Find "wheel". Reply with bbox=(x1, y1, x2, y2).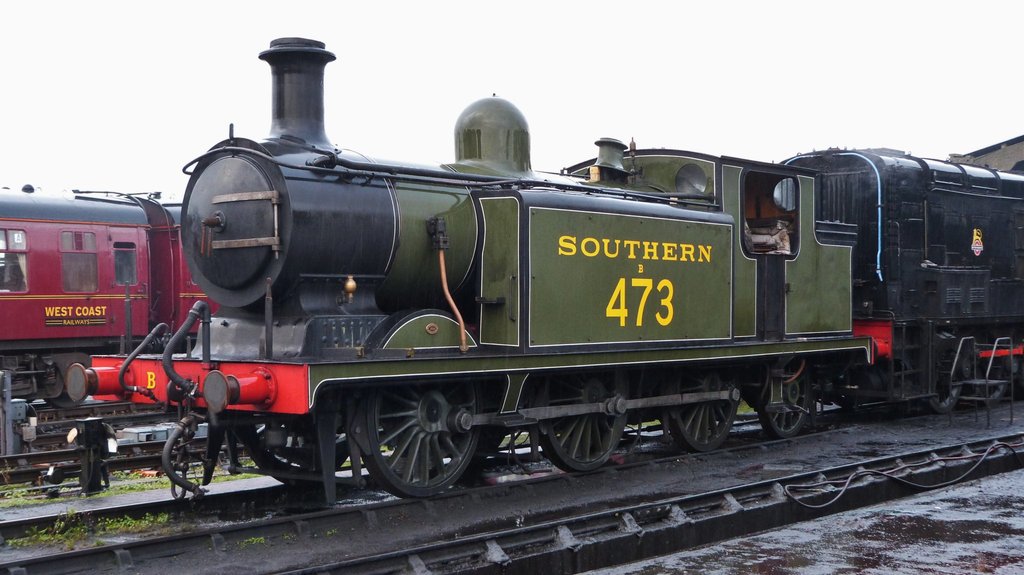
bbox=(352, 378, 483, 503).
